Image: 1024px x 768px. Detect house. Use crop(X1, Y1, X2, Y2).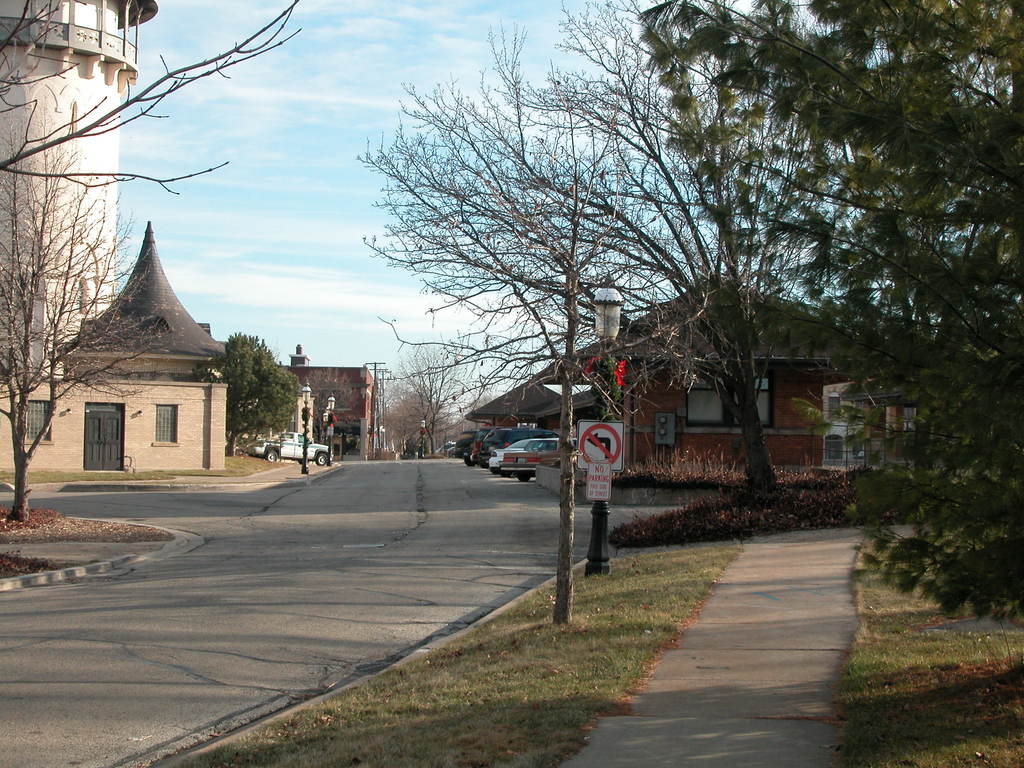
crop(0, 220, 227, 472).
